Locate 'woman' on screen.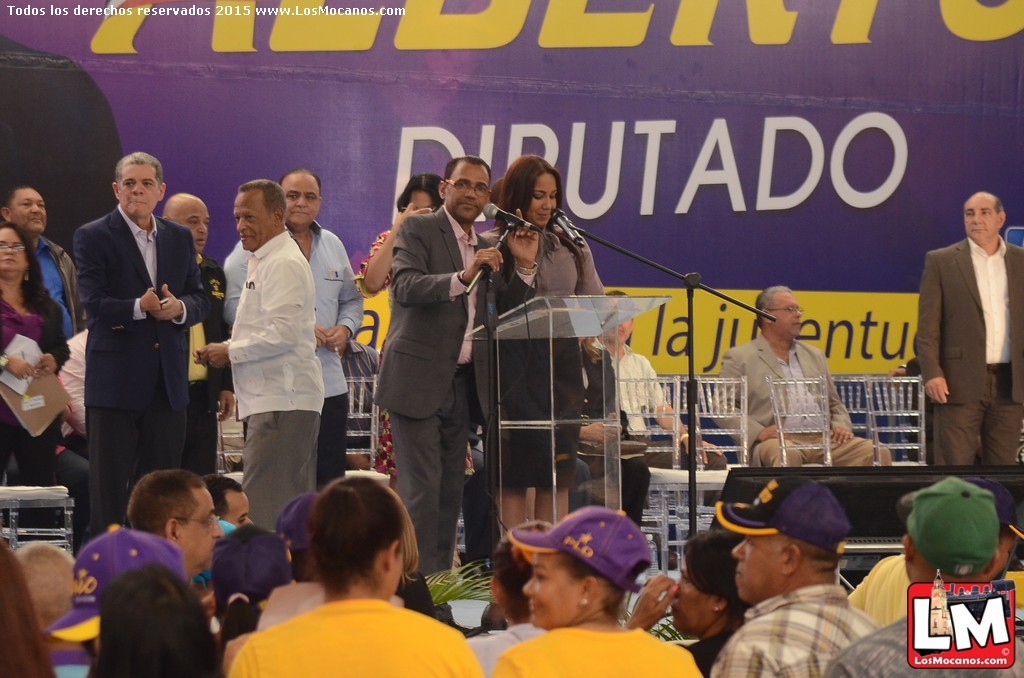
On screen at BBox(0, 219, 69, 474).
